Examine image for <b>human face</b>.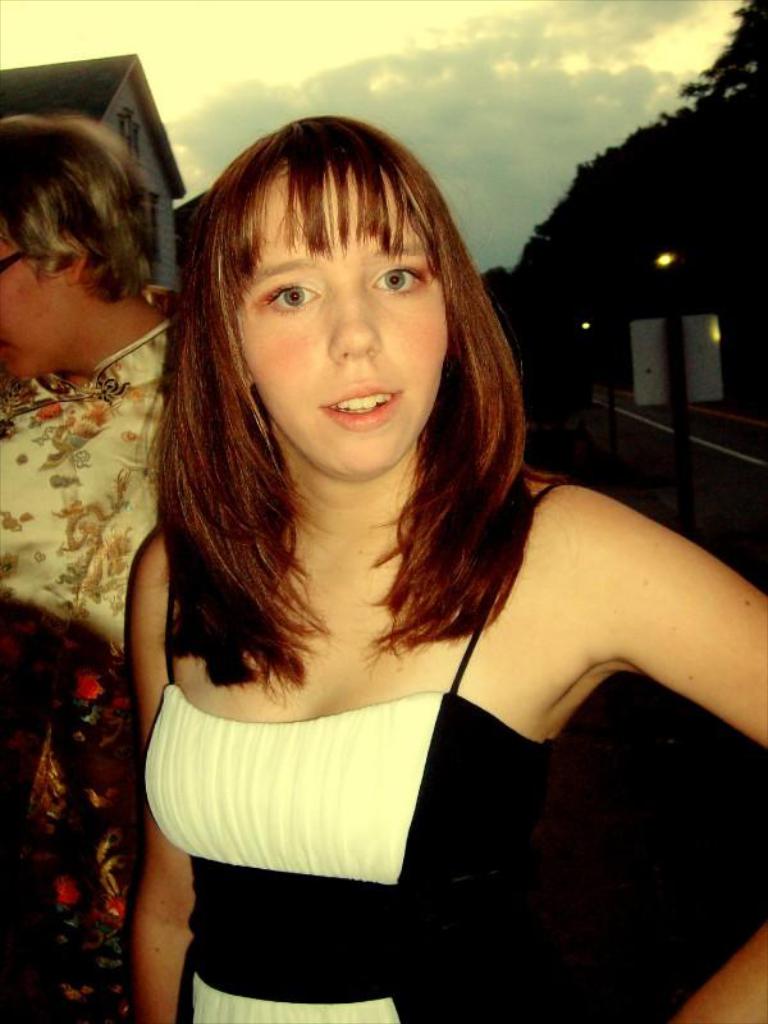
Examination result: detection(0, 218, 82, 383).
